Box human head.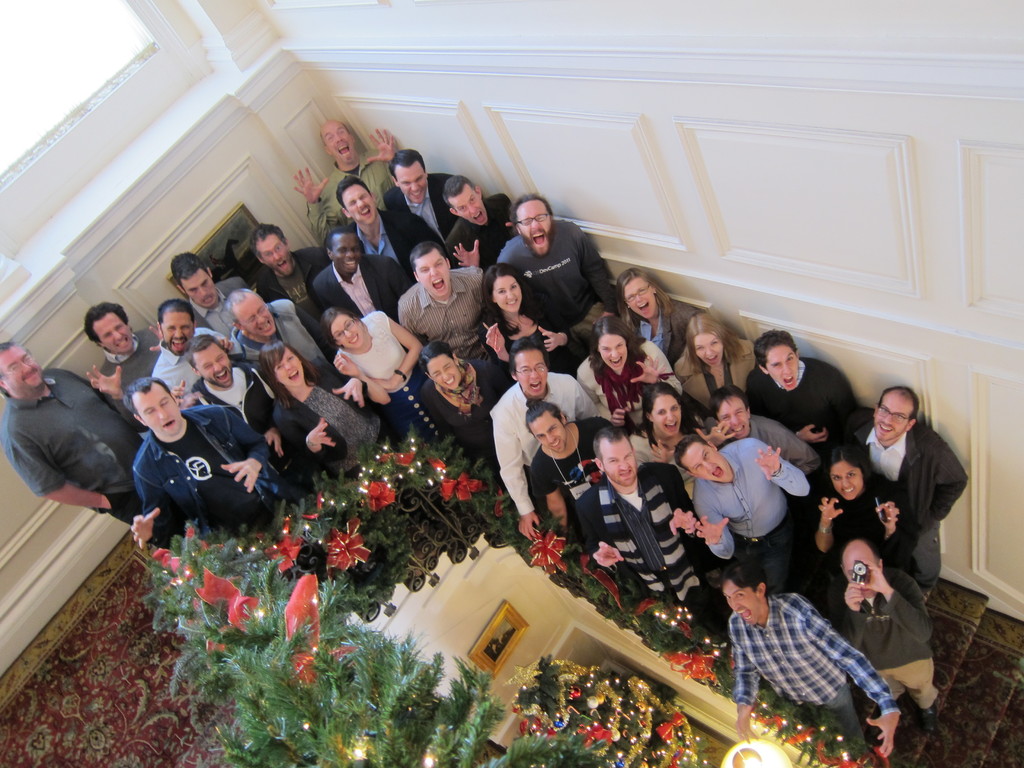
Rect(642, 380, 684, 437).
